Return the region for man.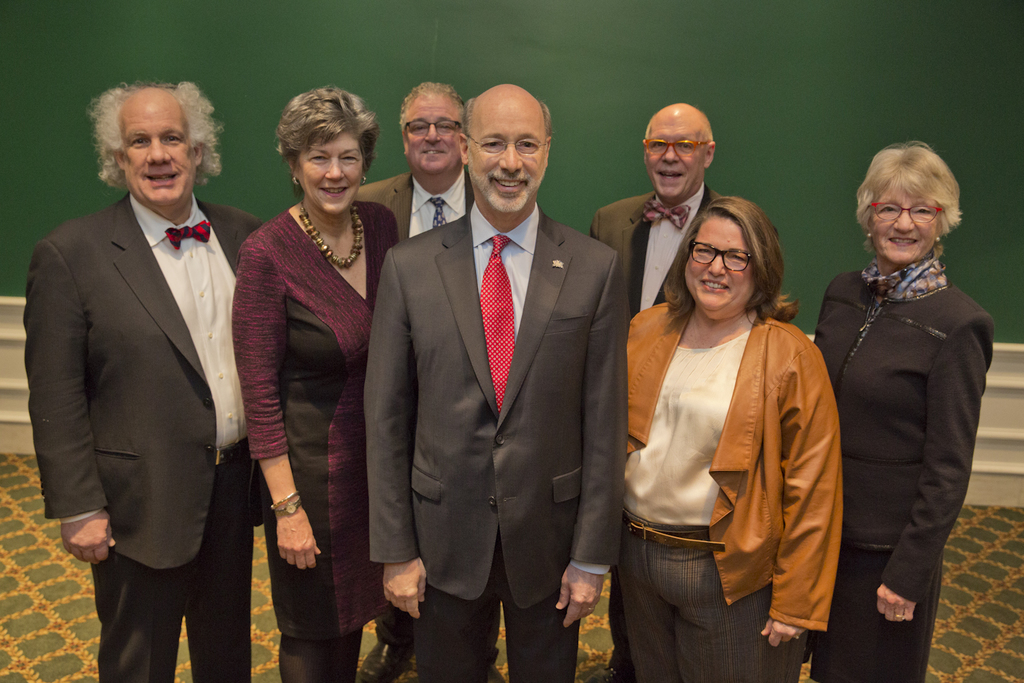
(x1=26, y1=41, x2=266, y2=678).
